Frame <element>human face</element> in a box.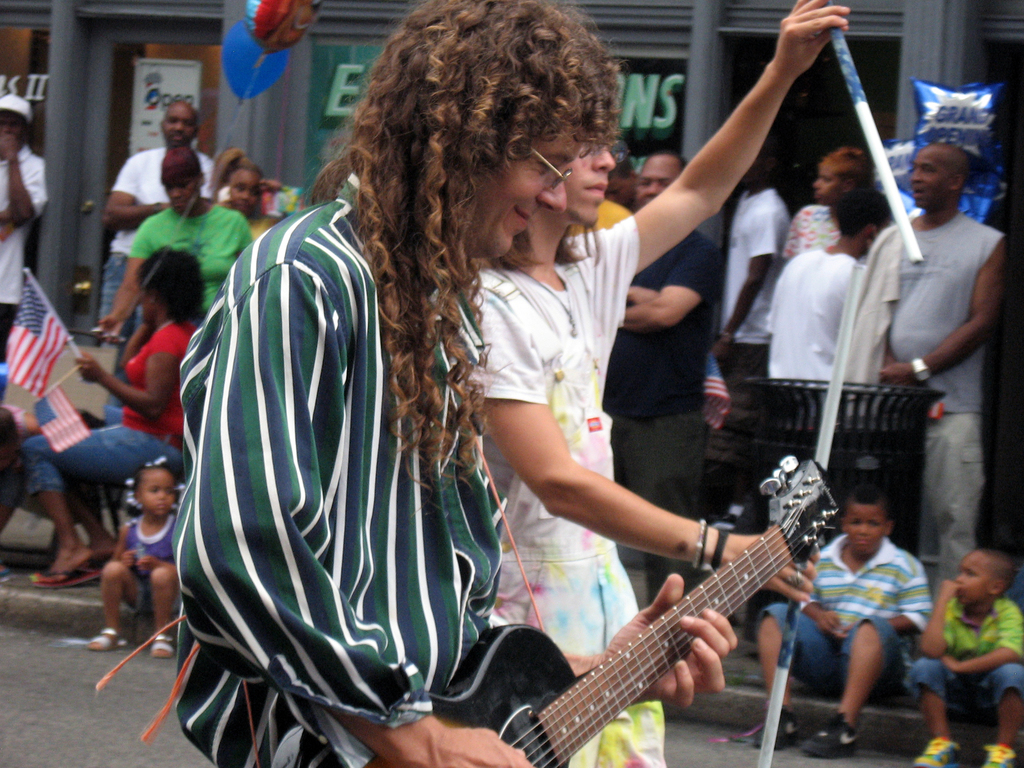
846,503,887,556.
